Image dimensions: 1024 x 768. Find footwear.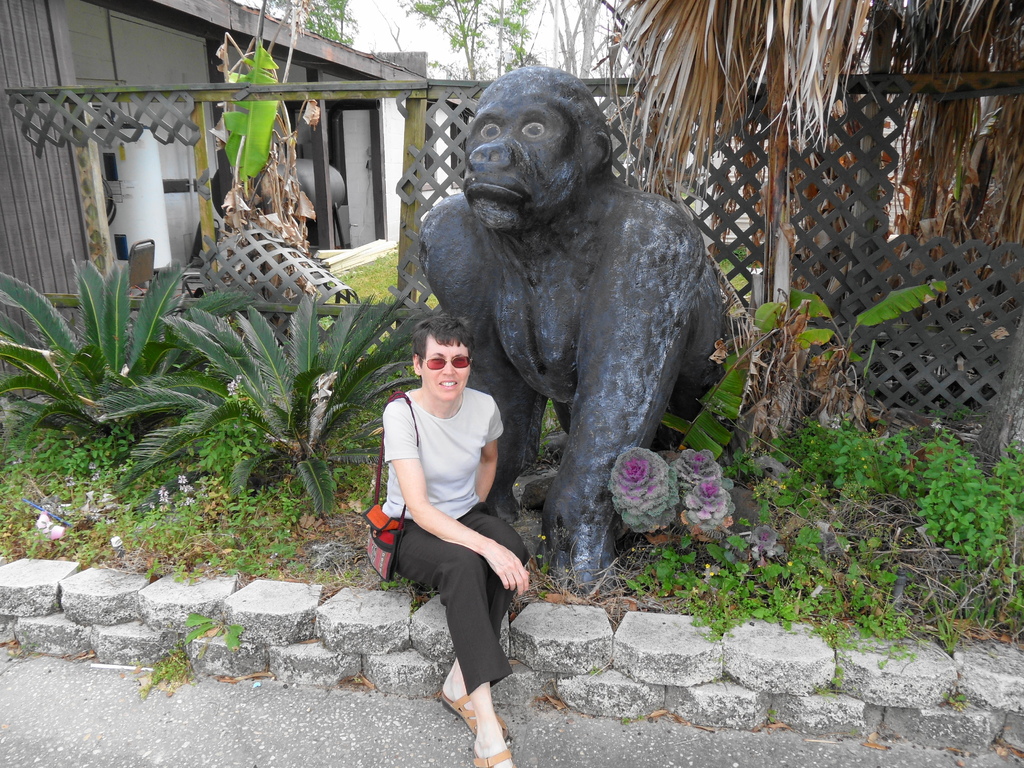
<box>471,740,513,767</box>.
